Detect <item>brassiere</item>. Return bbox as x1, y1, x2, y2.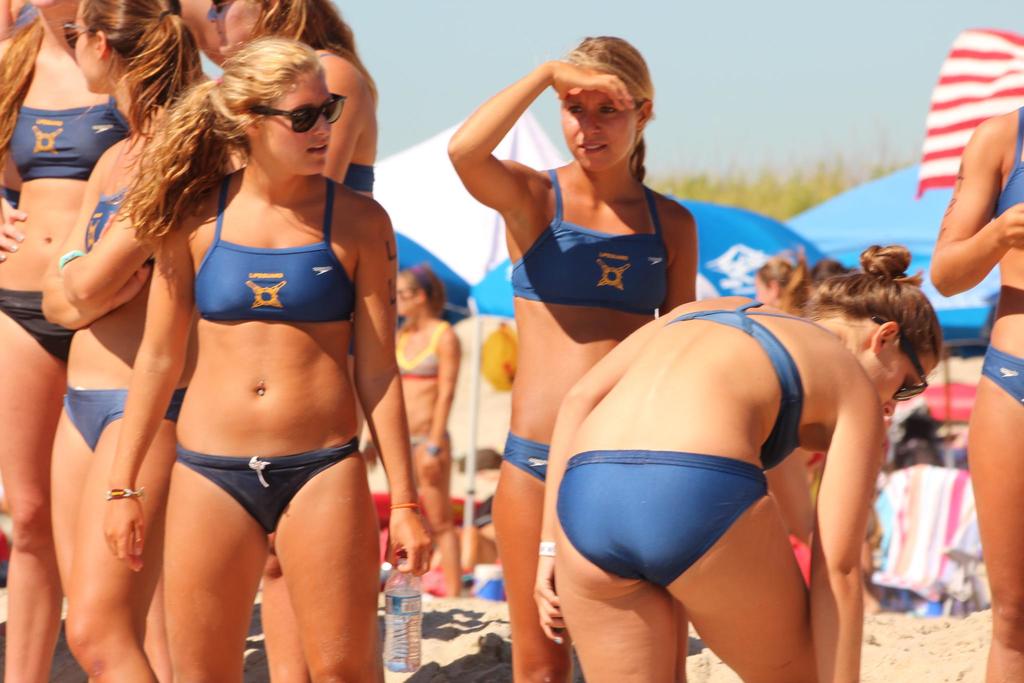
399, 320, 449, 377.
